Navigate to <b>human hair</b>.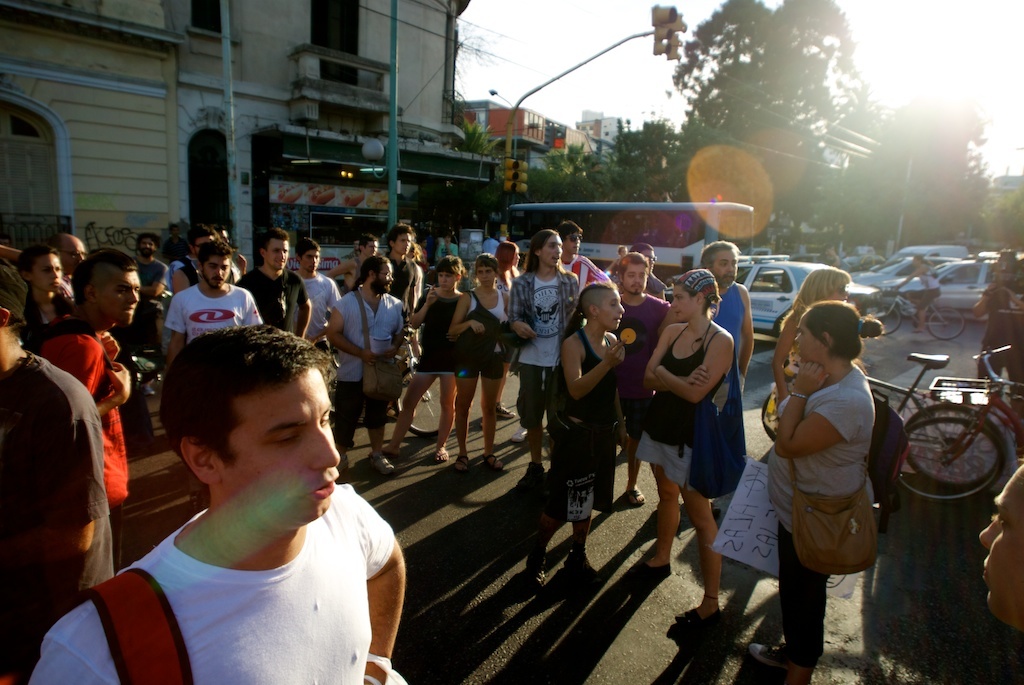
Navigation target: crop(362, 254, 385, 284).
